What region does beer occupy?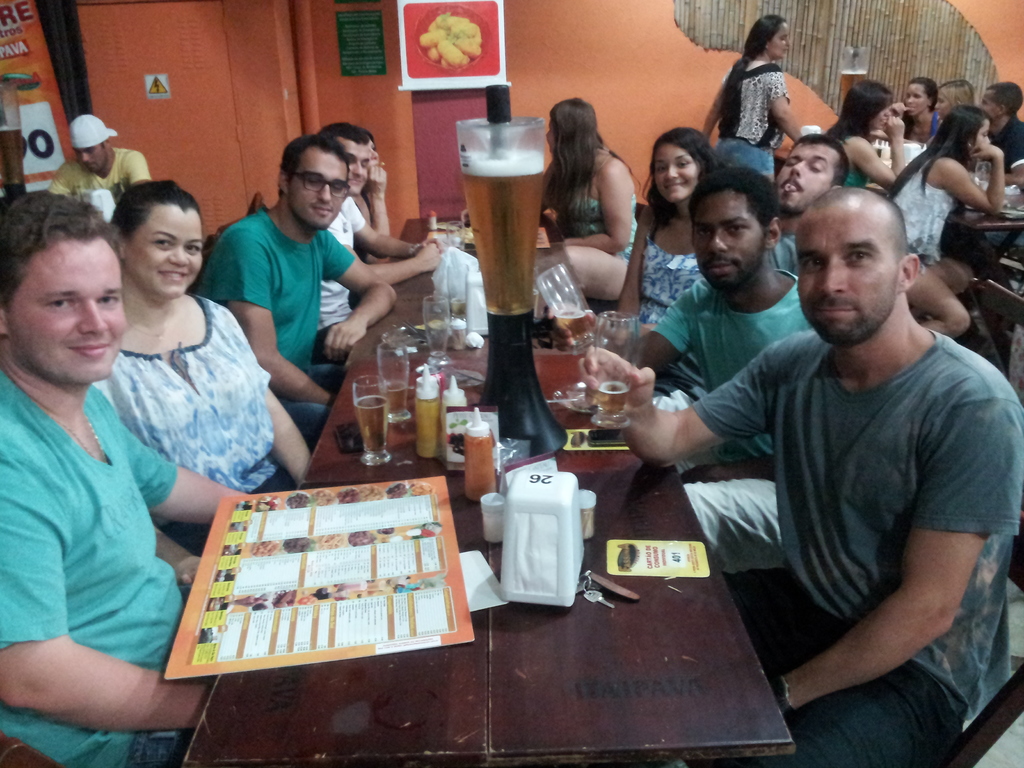
box=[382, 378, 408, 420].
